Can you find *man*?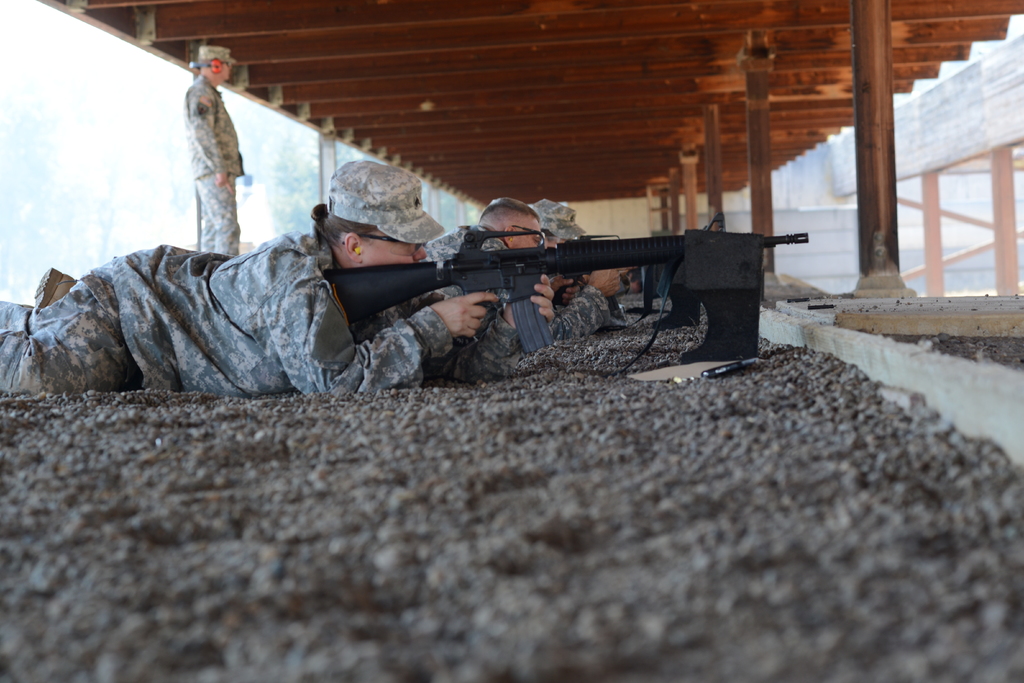
Yes, bounding box: BBox(420, 200, 638, 342).
